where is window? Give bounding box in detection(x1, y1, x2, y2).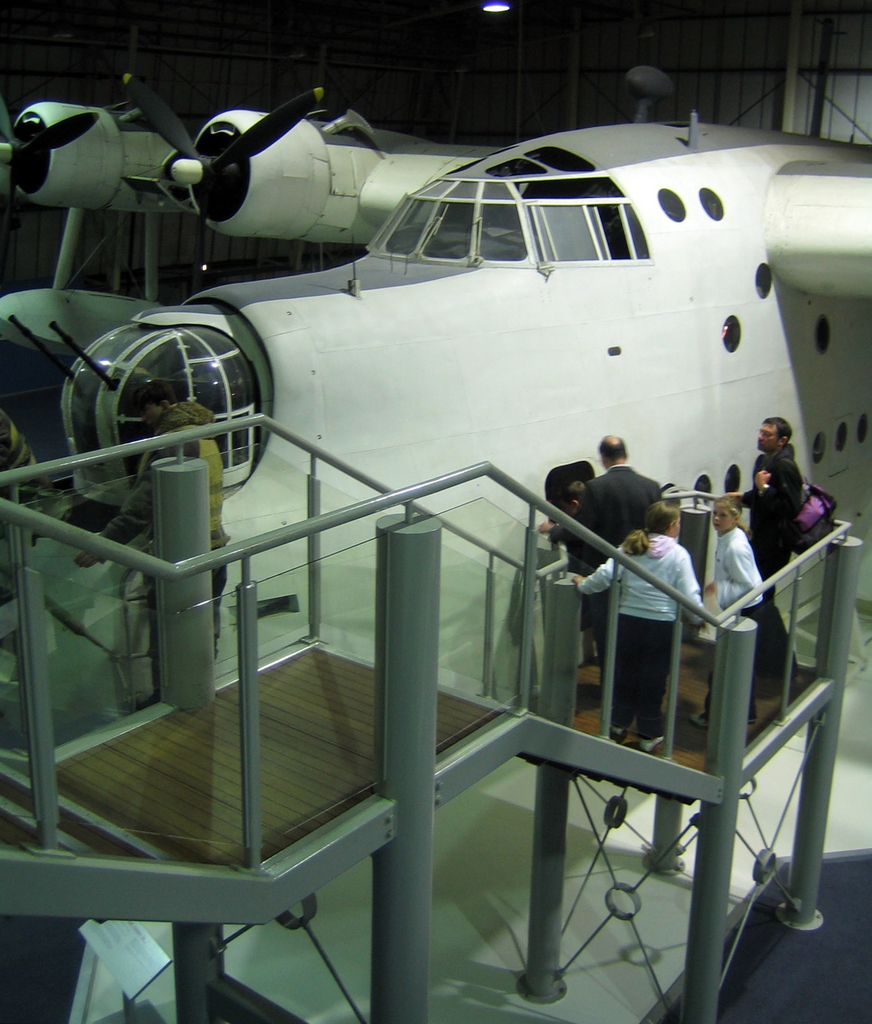
detection(693, 476, 720, 499).
